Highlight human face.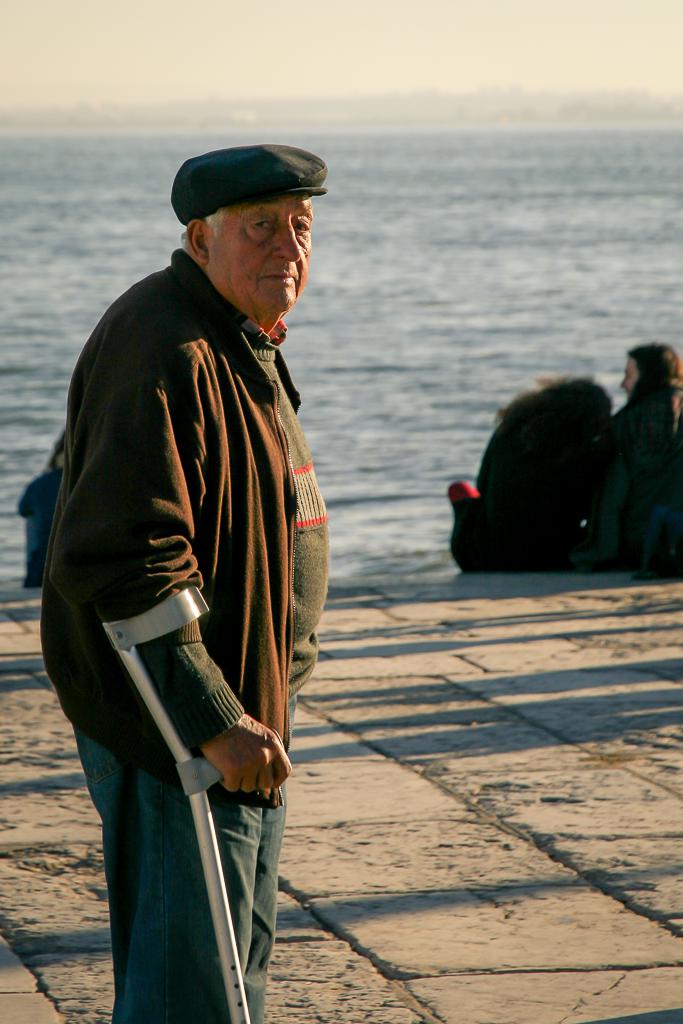
Highlighted region: locate(620, 359, 641, 402).
